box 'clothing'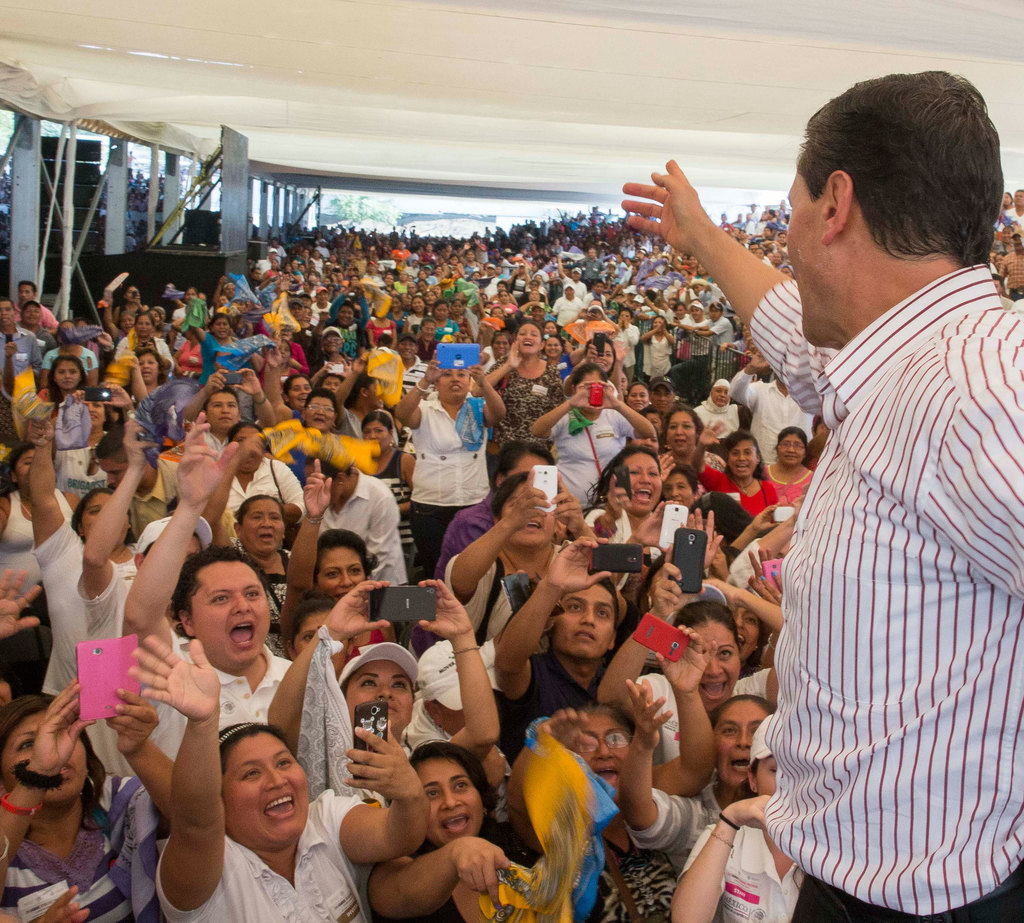
104 333 173 374
